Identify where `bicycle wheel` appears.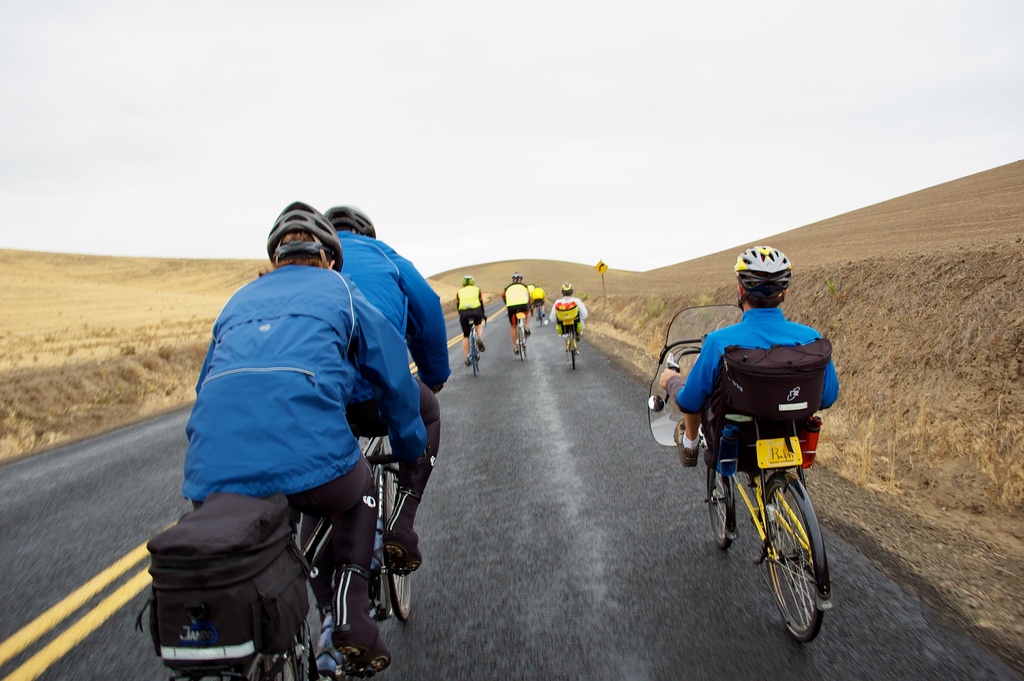
Appears at {"x1": 757, "y1": 475, "x2": 838, "y2": 642}.
